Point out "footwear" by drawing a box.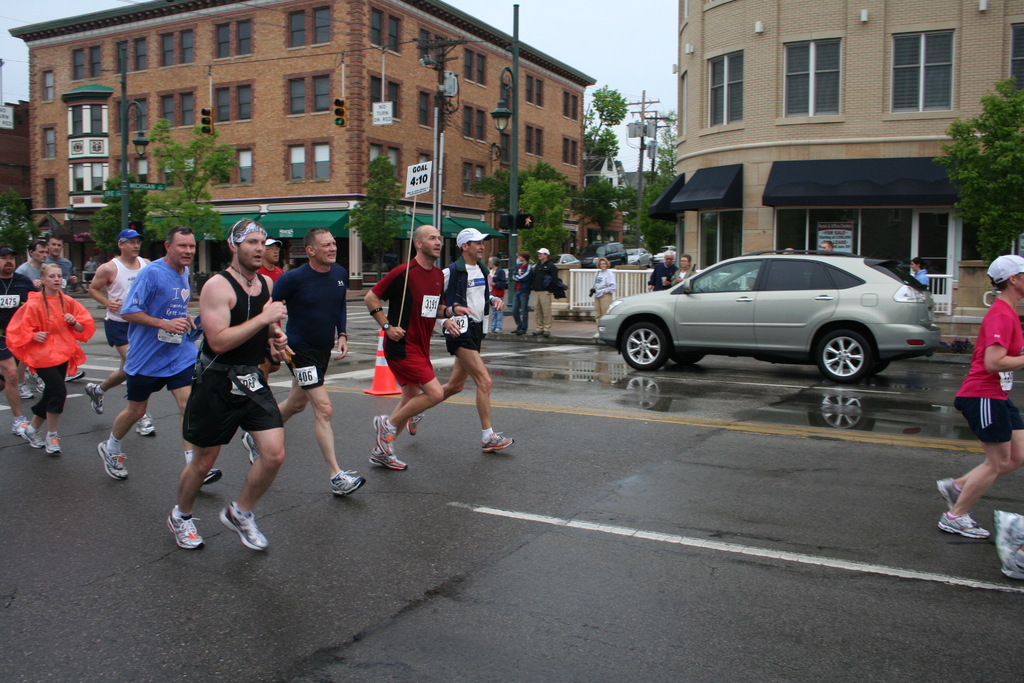
detection(21, 419, 45, 453).
